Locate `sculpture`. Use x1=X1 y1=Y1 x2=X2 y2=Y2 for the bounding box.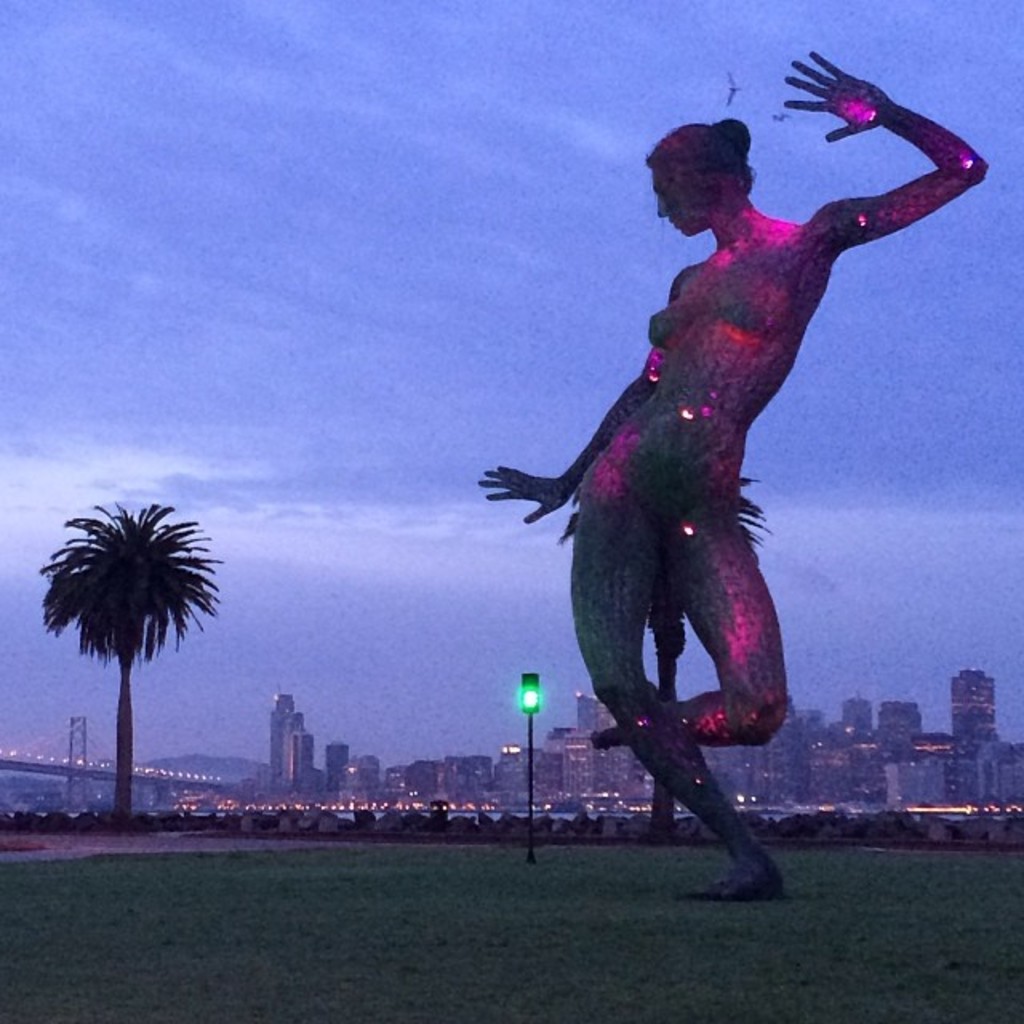
x1=462 y1=51 x2=987 y2=910.
